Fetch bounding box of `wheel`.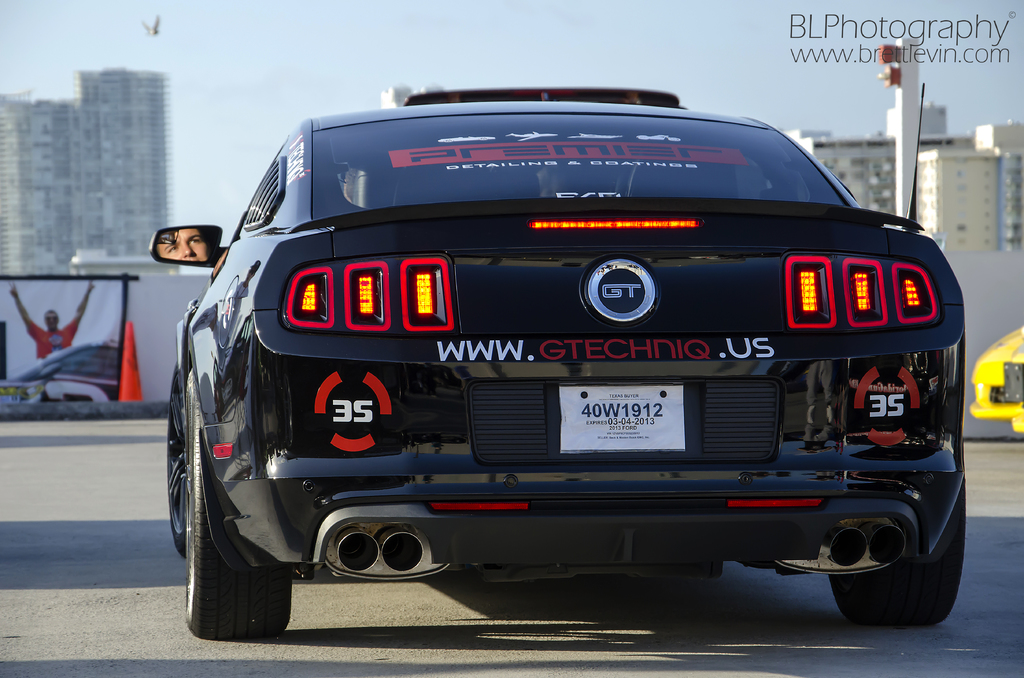
Bbox: Rect(182, 418, 279, 640).
